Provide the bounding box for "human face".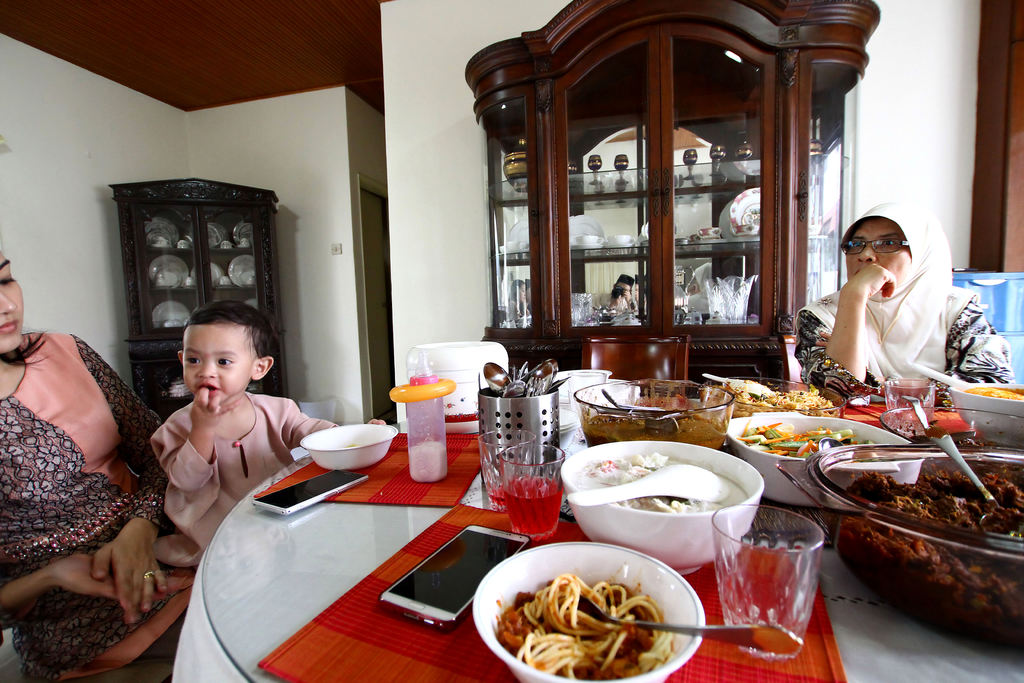
[0, 253, 24, 356].
